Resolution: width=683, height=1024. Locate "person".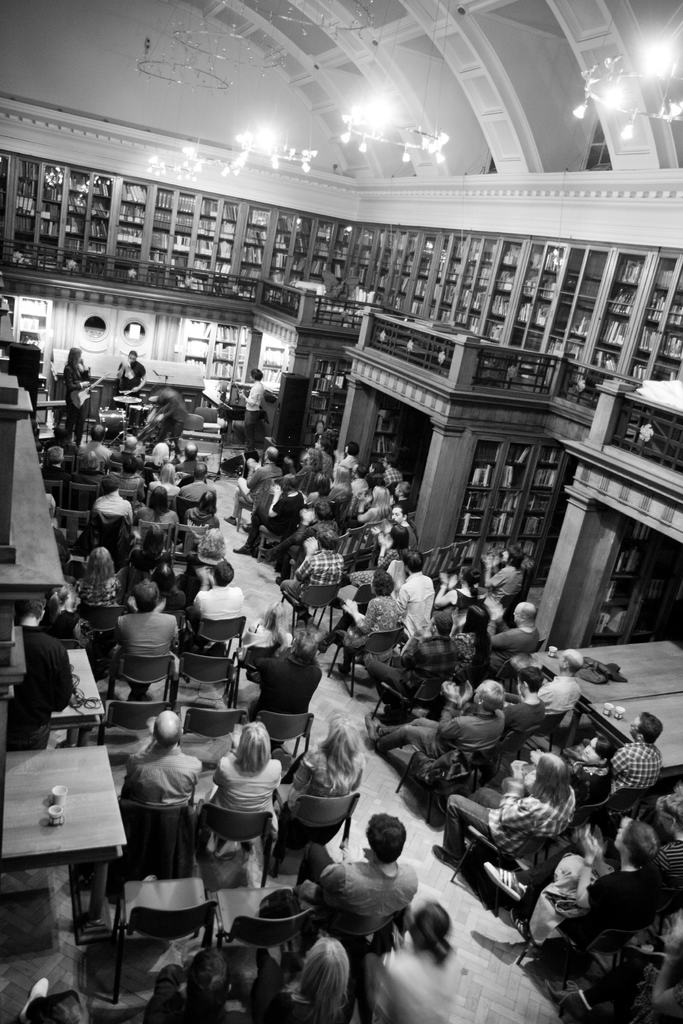
BBox(313, 570, 397, 675).
